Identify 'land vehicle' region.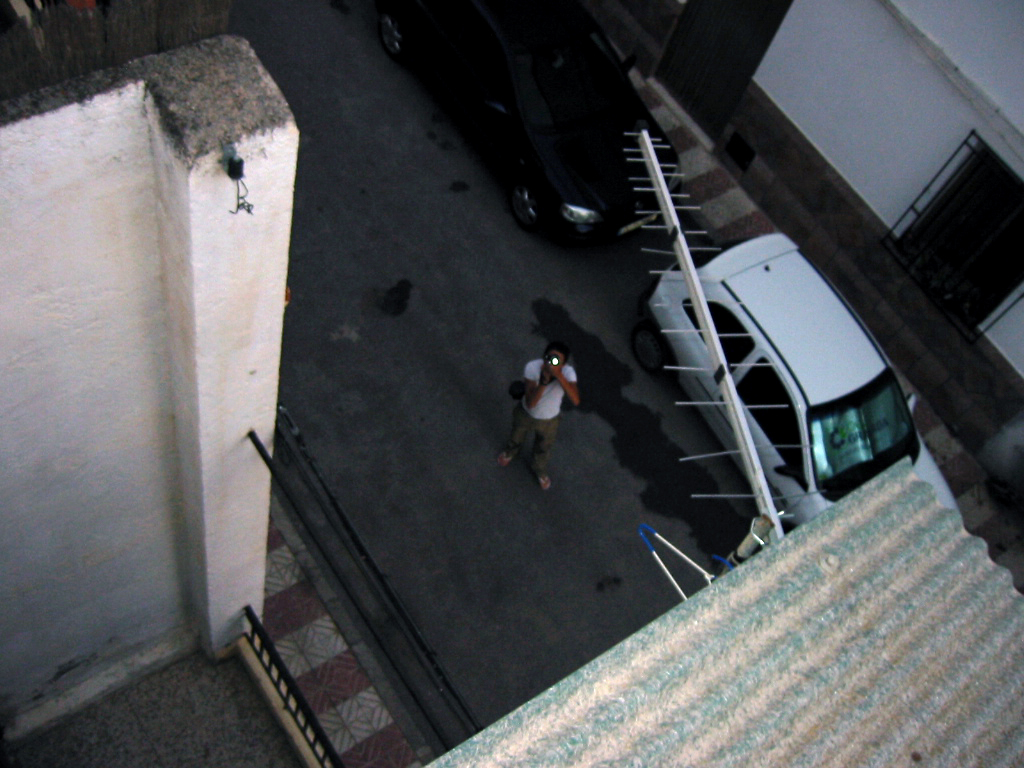
Region: {"left": 722, "top": 250, "right": 928, "bottom": 545}.
